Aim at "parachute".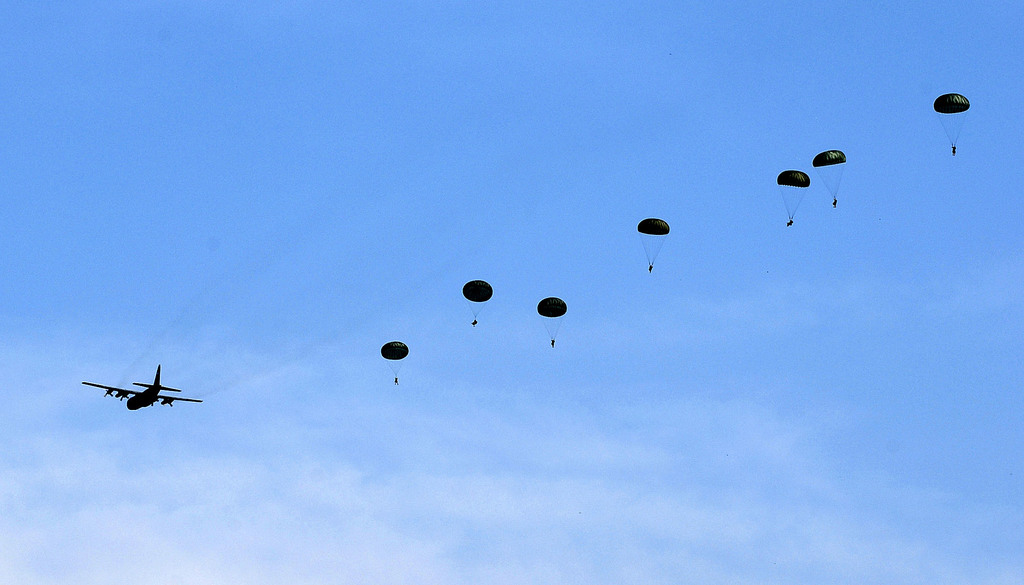
Aimed at pyautogui.locateOnScreen(934, 93, 970, 152).
